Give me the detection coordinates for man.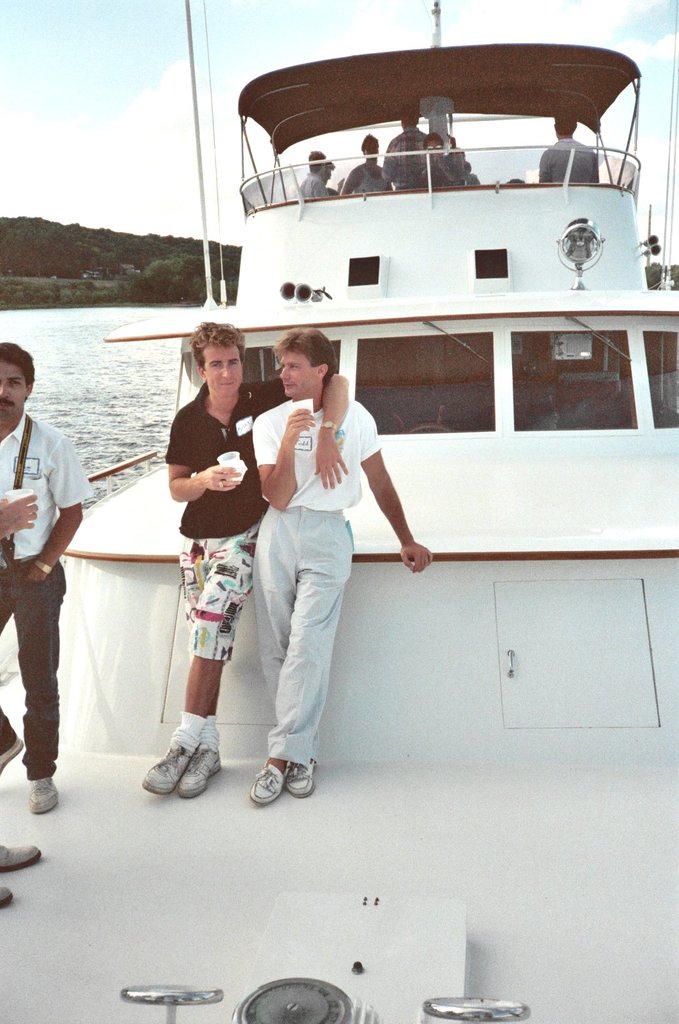
rect(293, 151, 329, 198).
